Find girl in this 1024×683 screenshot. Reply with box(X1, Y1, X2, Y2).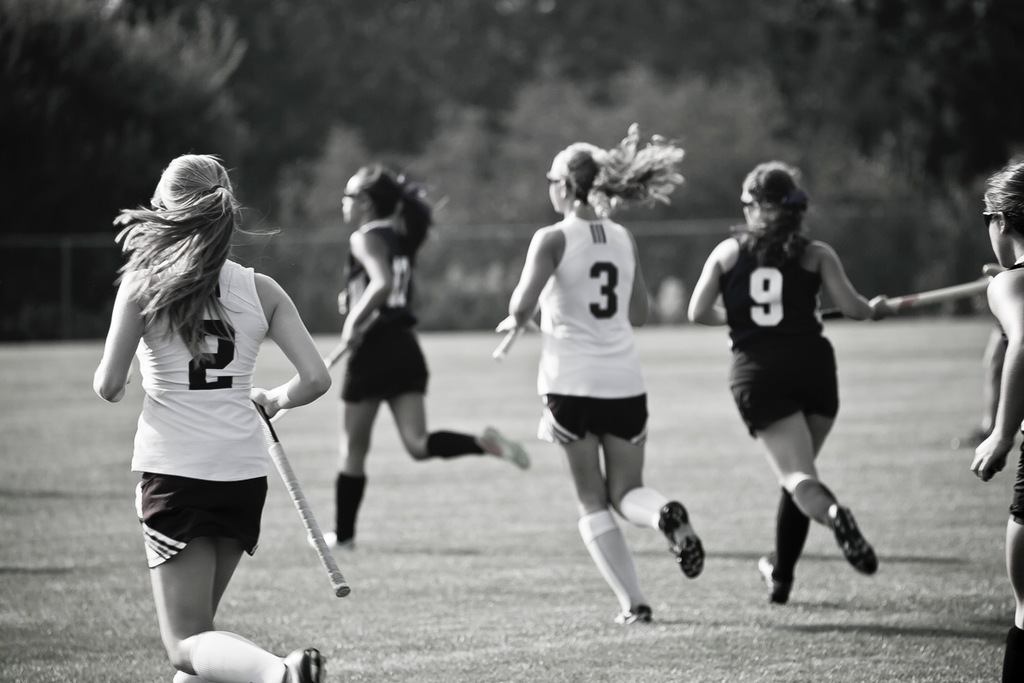
box(314, 158, 531, 547).
